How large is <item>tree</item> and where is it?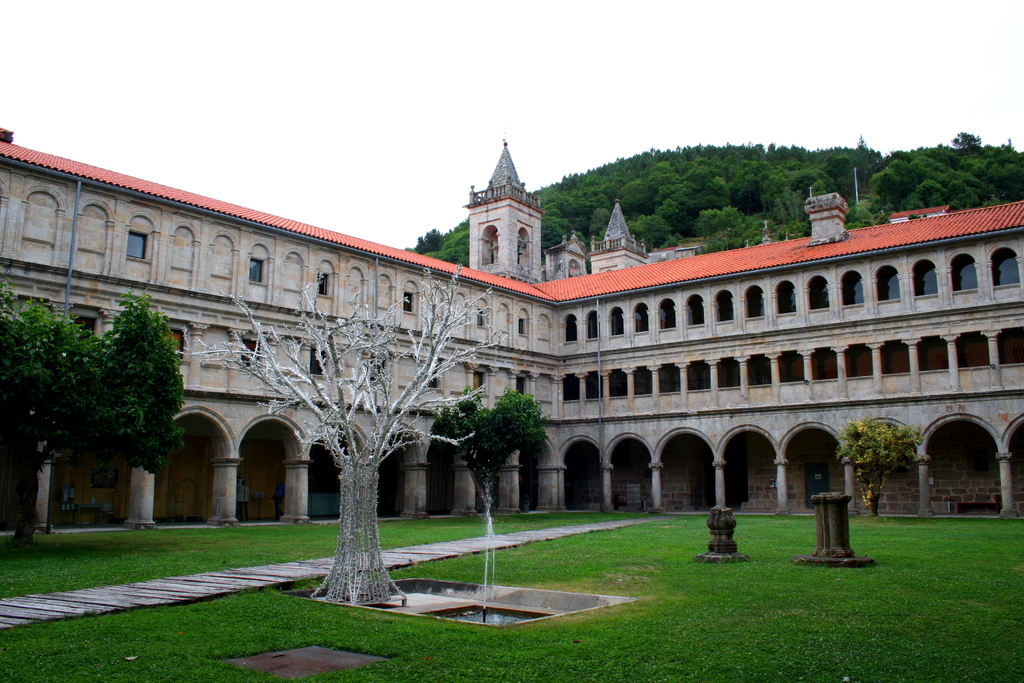
Bounding box: detection(856, 411, 936, 507).
